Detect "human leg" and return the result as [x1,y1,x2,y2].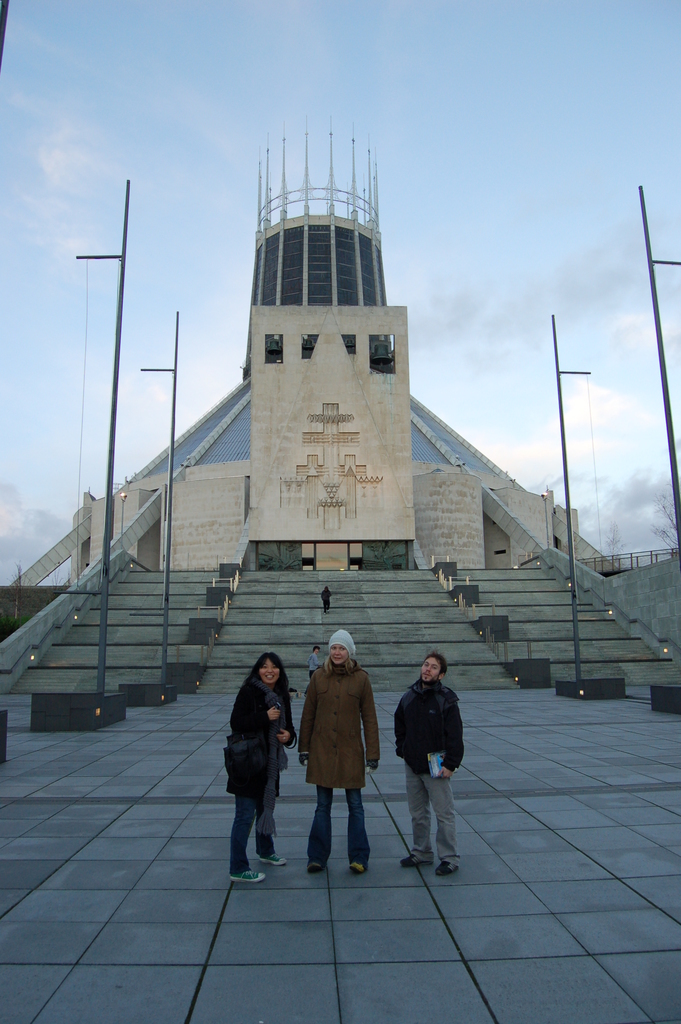
[349,785,373,869].
